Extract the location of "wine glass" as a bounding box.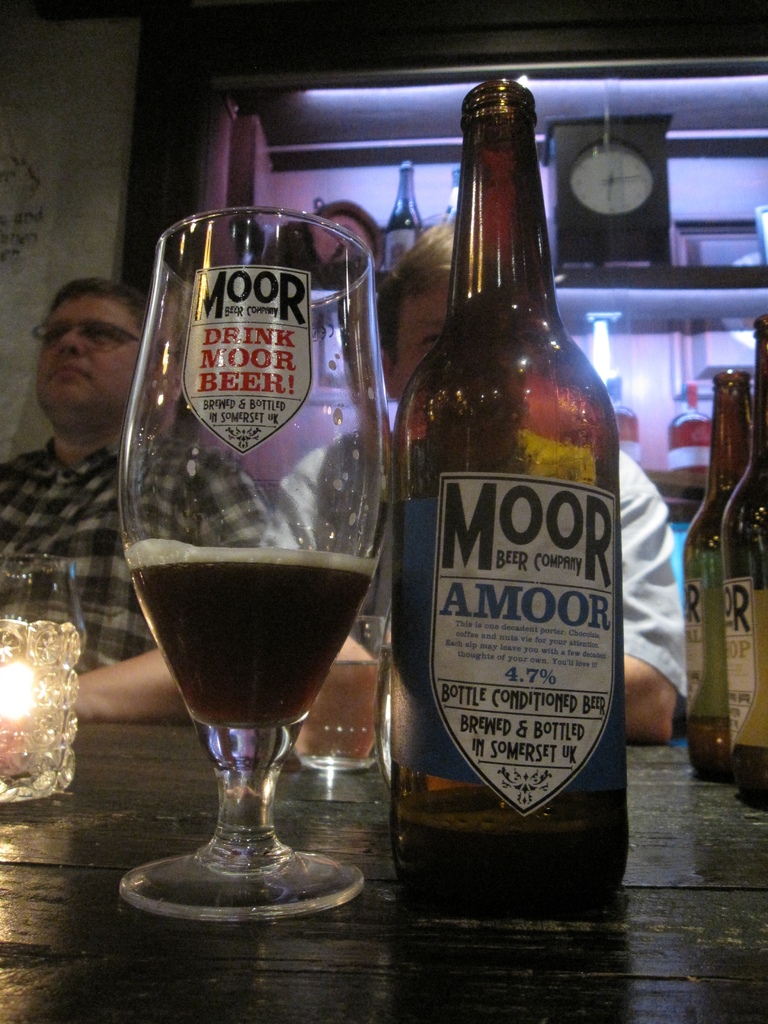
BBox(115, 202, 405, 944).
